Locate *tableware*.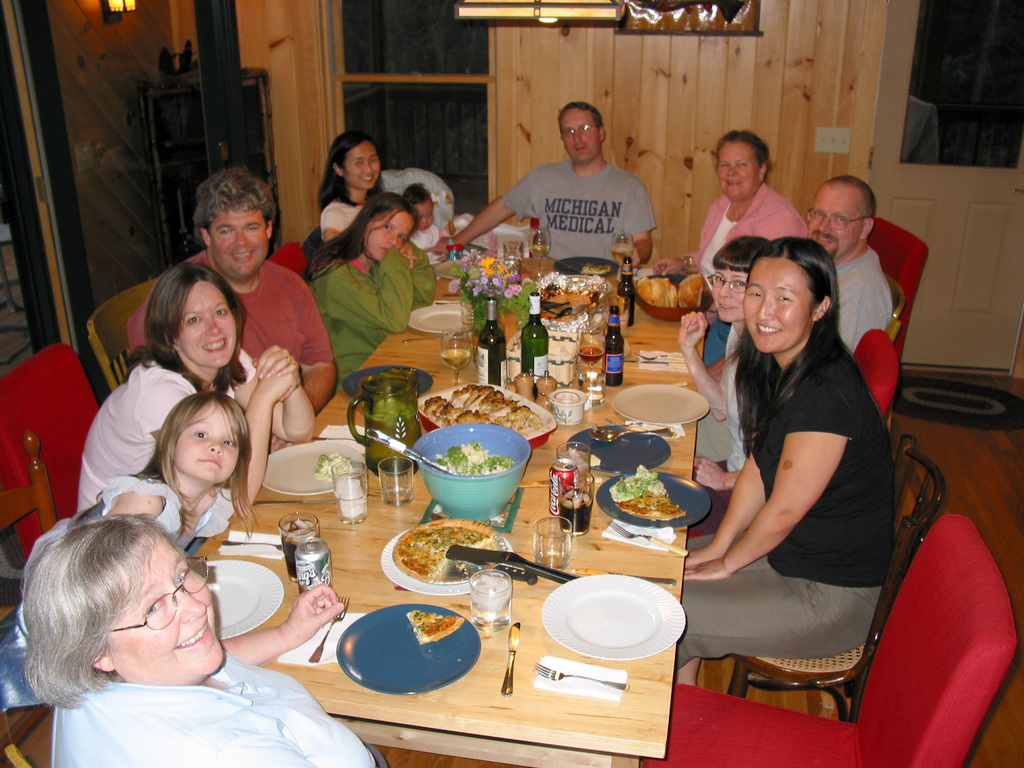
Bounding box: <box>535,580,675,673</box>.
